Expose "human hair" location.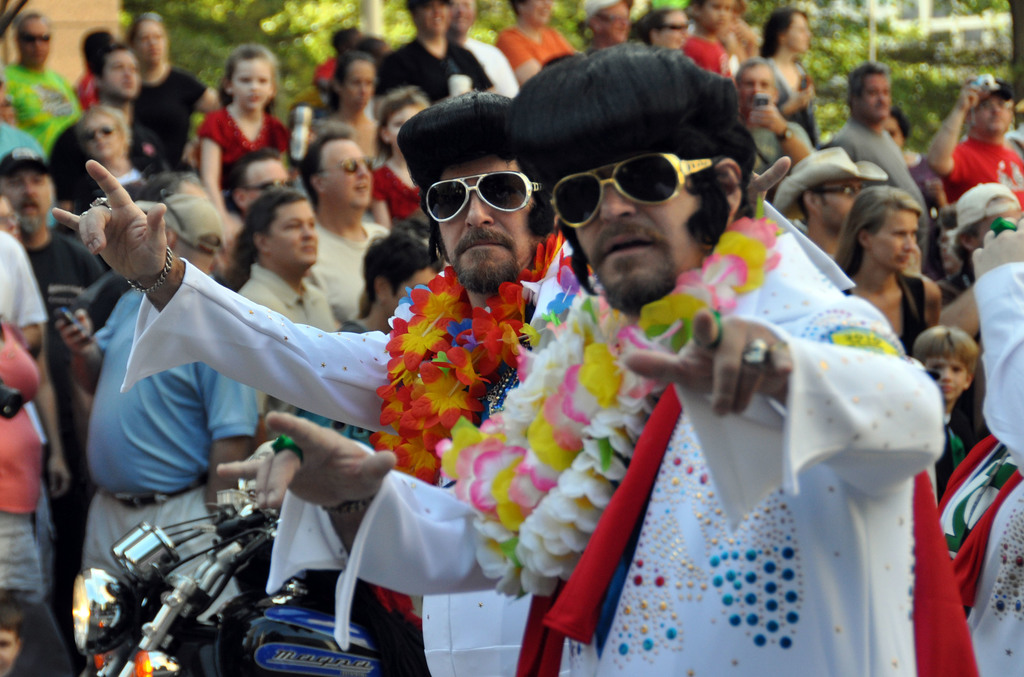
Exposed at rect(731, 56, 780, 92).
